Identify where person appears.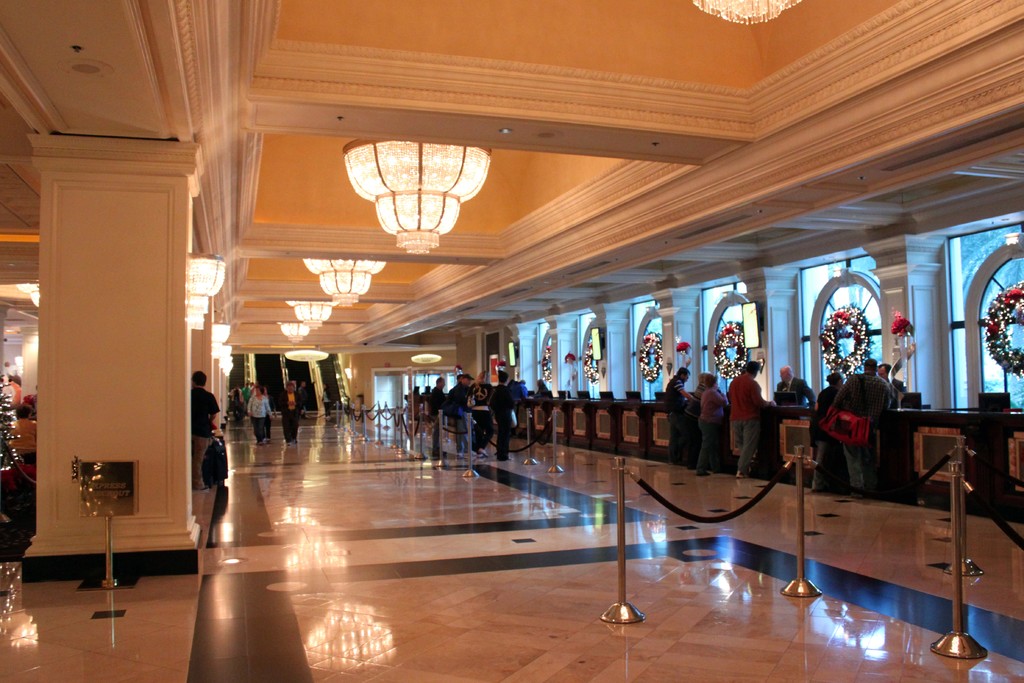
Appears at bbox=[28, 389, 38, 413].
